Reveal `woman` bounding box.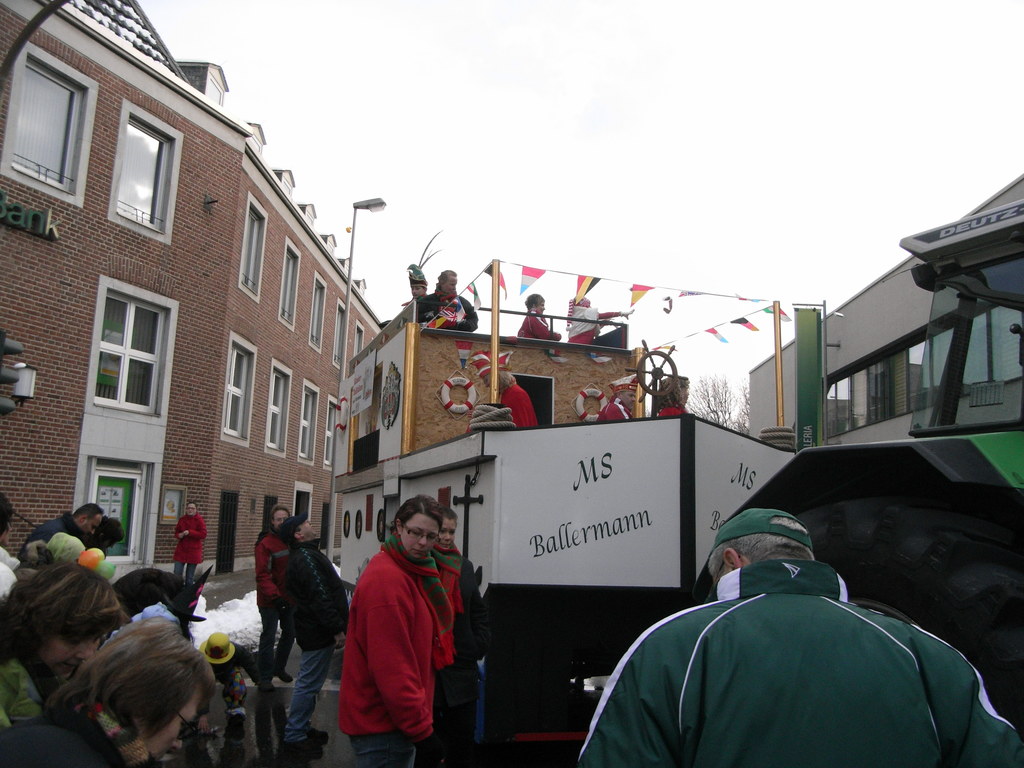
Revealed: 173:499:205:586.
